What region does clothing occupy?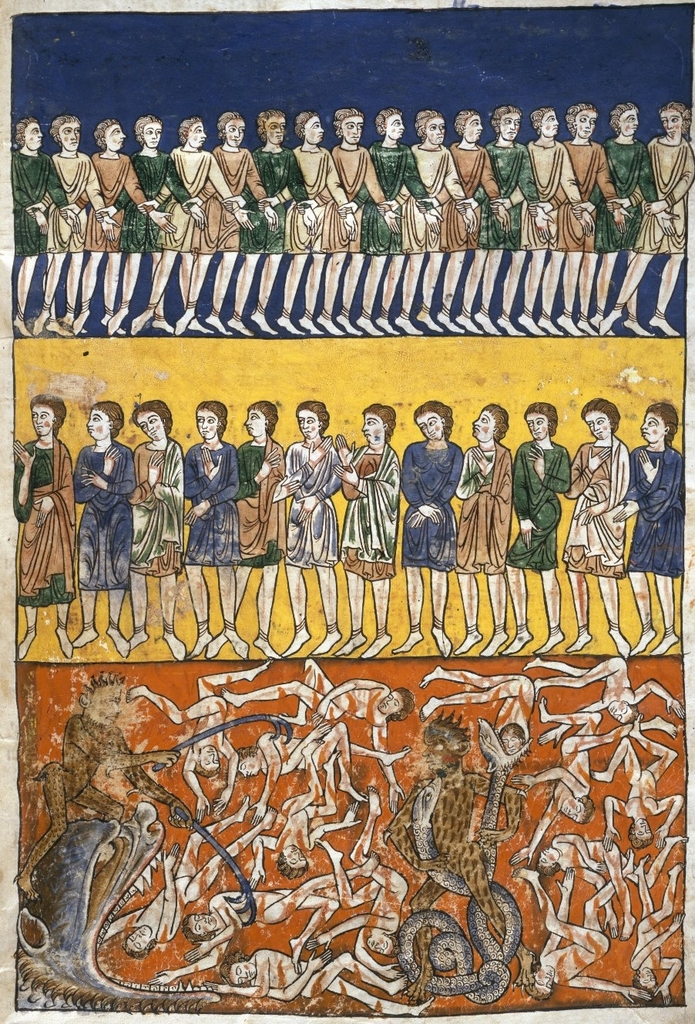
detection(113, 149, 192, 250).
